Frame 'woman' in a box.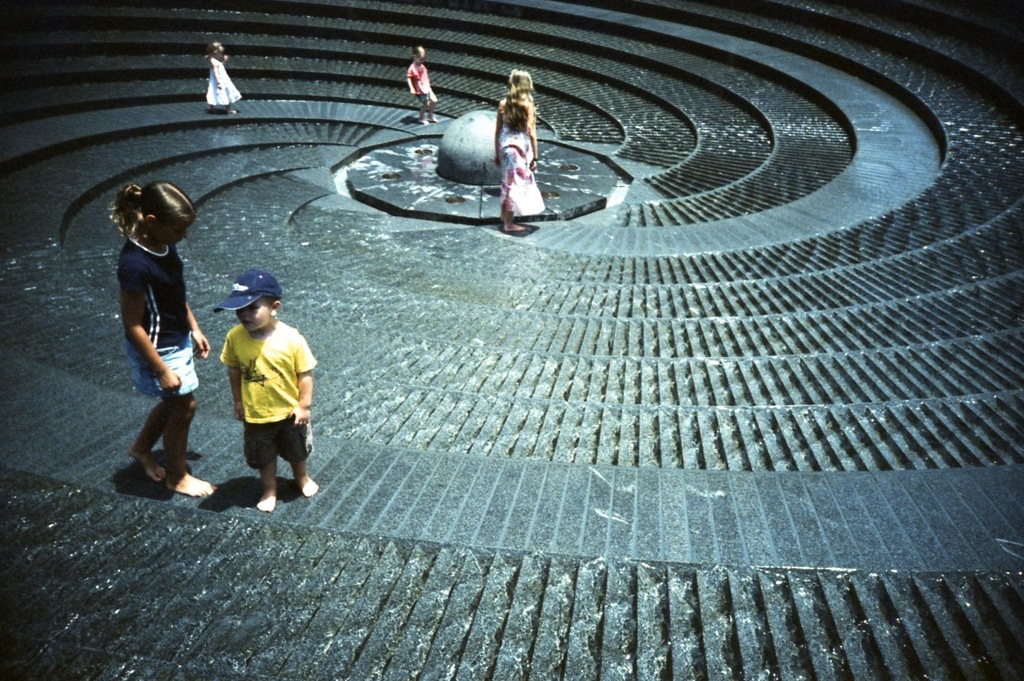
bbox(495, 70, 546, 229).
